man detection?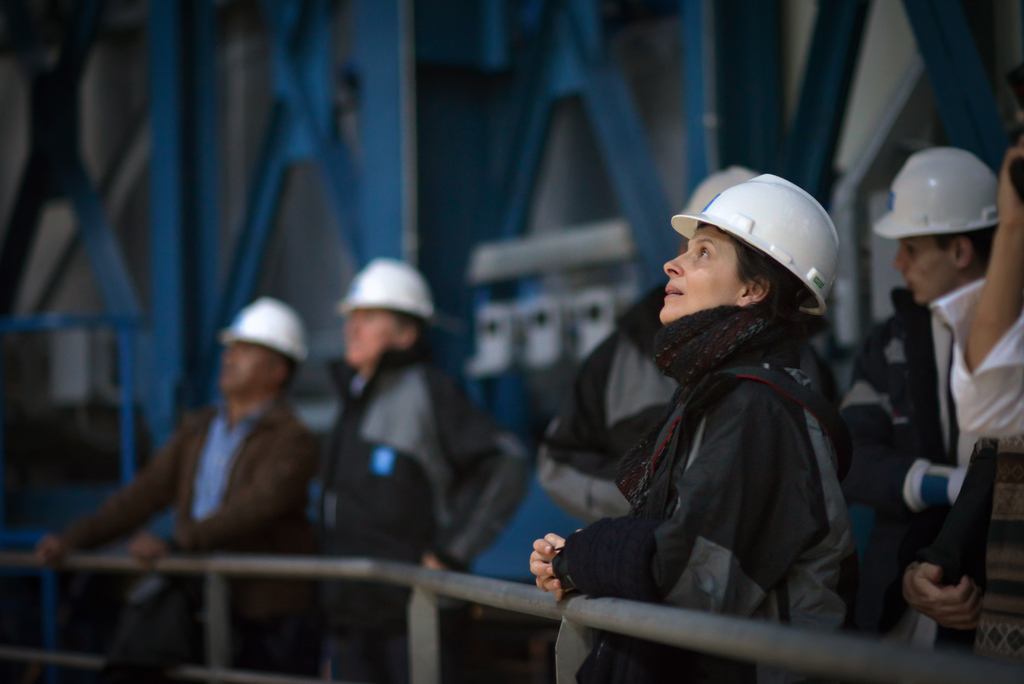
rect(831, 142, 1021, 625)
